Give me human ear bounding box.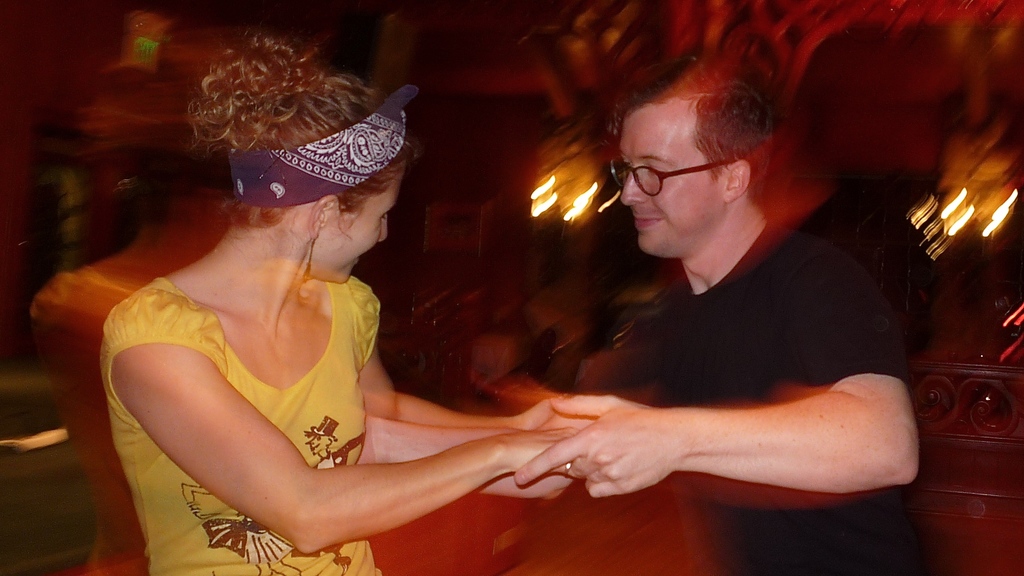
(left=310, top=197, right=340, bottom=242).
